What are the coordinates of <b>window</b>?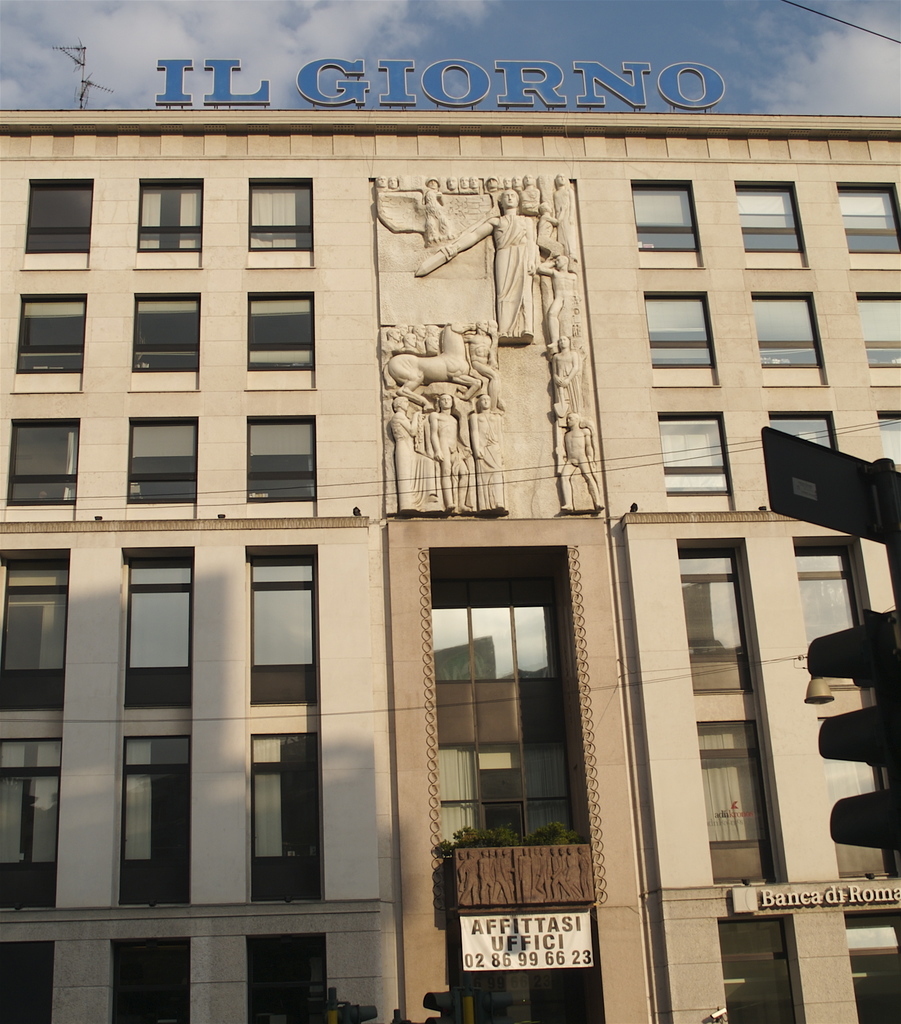
[x1=0, y1=554, x2=69, y2=711].
